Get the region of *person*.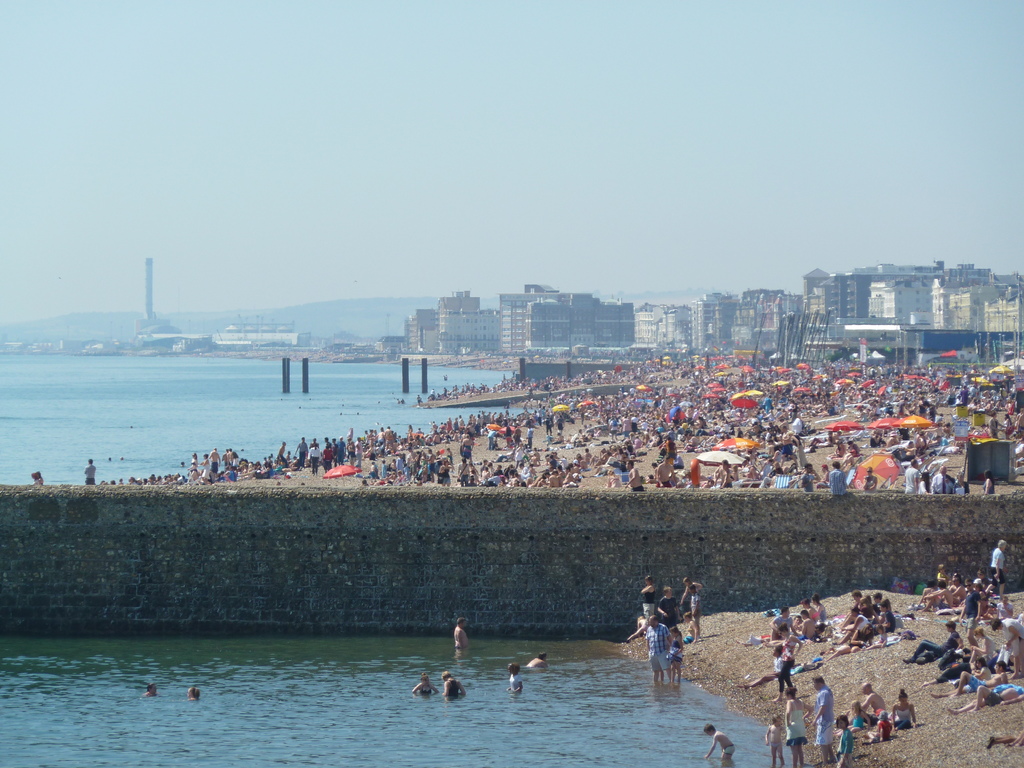
705 727 738 767.
